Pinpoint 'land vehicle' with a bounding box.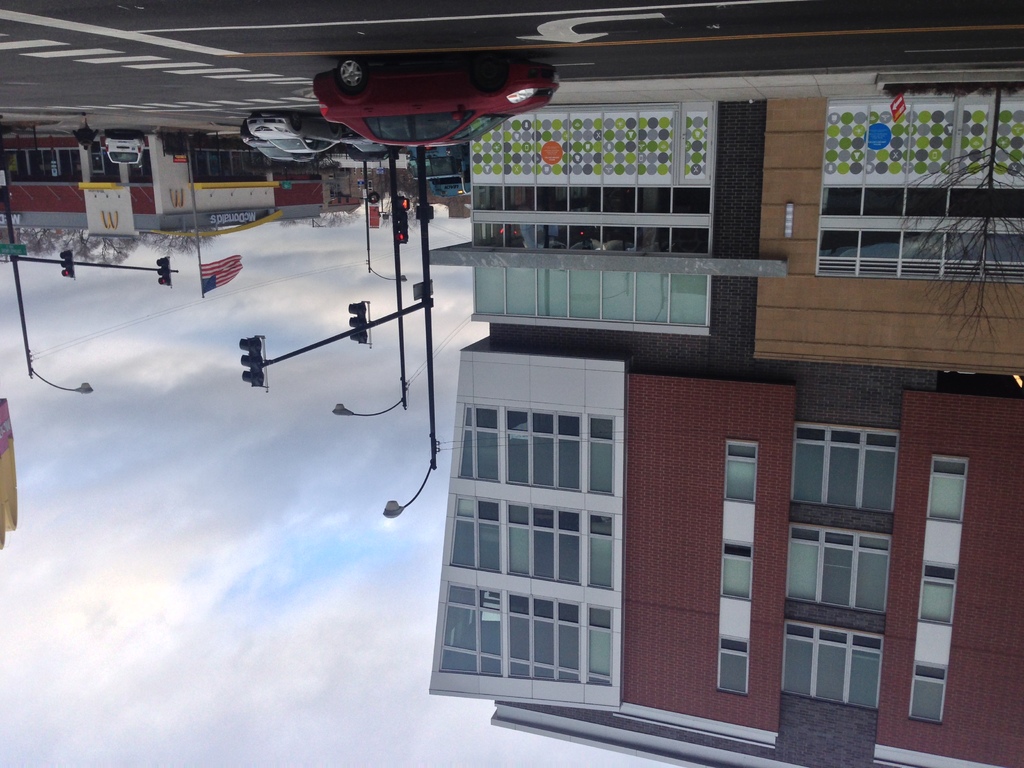
102 140 144 164.
